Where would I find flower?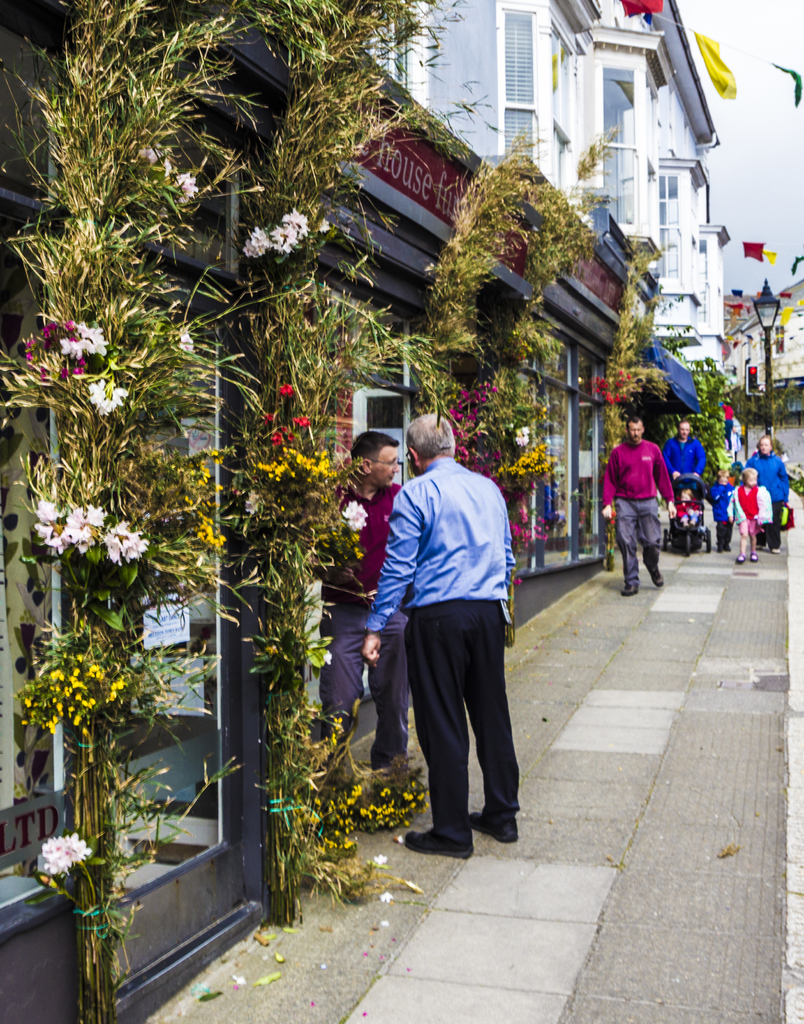
At box(293, 413, 315, 431).
